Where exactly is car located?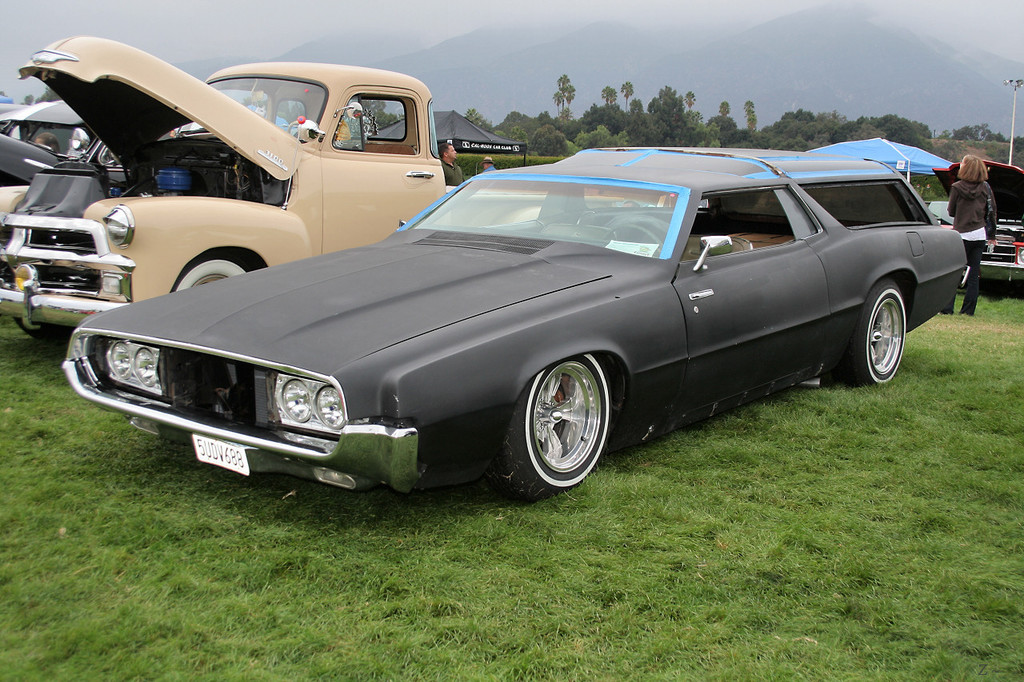
Its bounding box is <box>932,152,1023,290</box>.
